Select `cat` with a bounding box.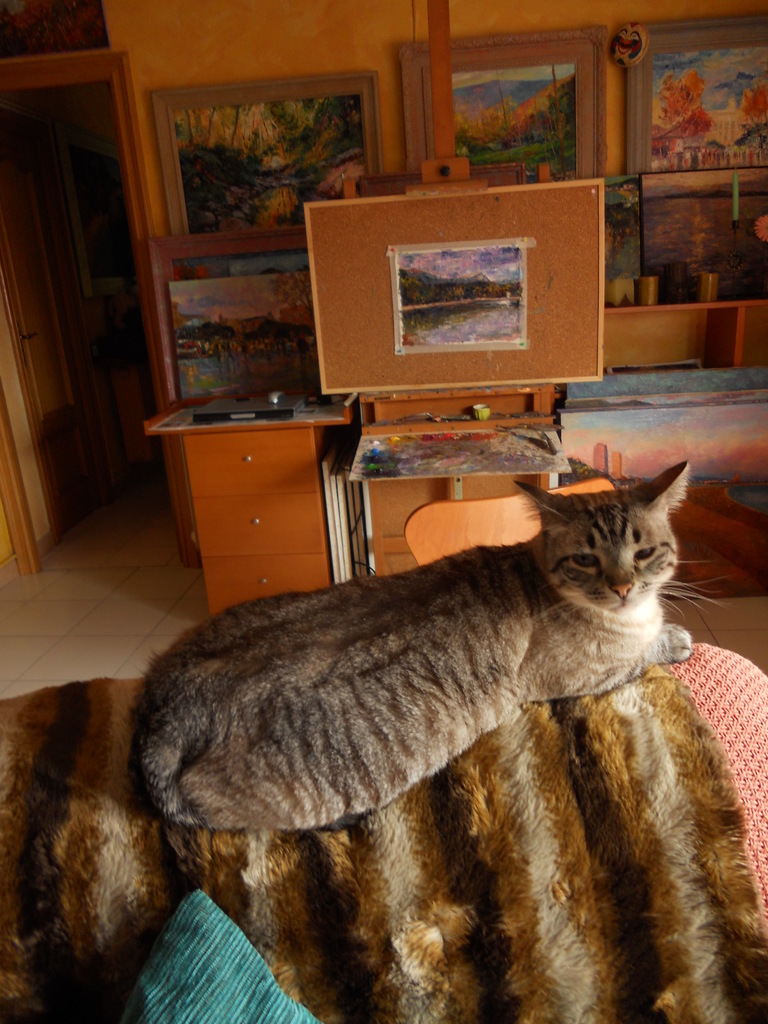
box=[128, 455, 758, 836].
